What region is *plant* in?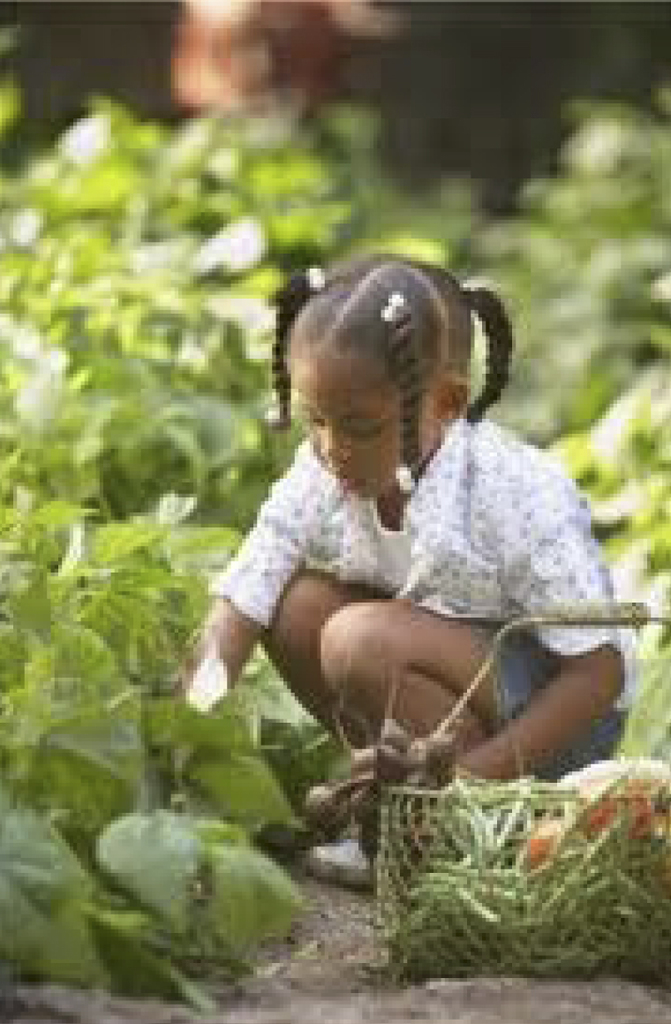
locate(10, 763, 379, 996).
